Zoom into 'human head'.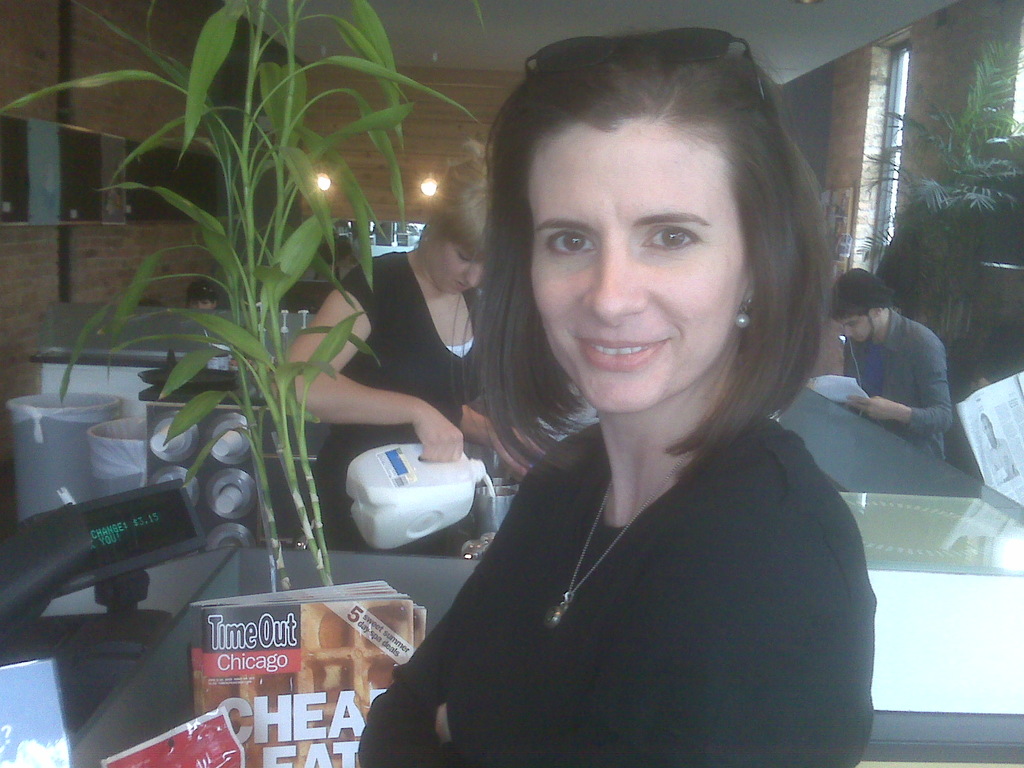
Zoom target: bbox=[419, 140, 494, 292].
